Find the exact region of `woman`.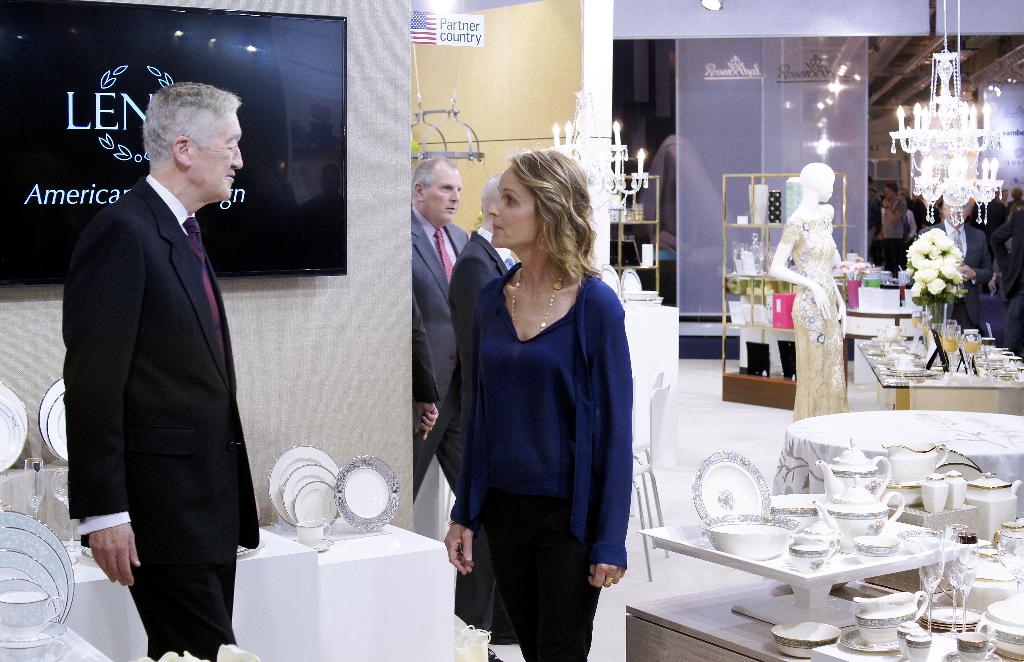
Exact region: (x1=768, y1=160, x2=845, y2=421).
